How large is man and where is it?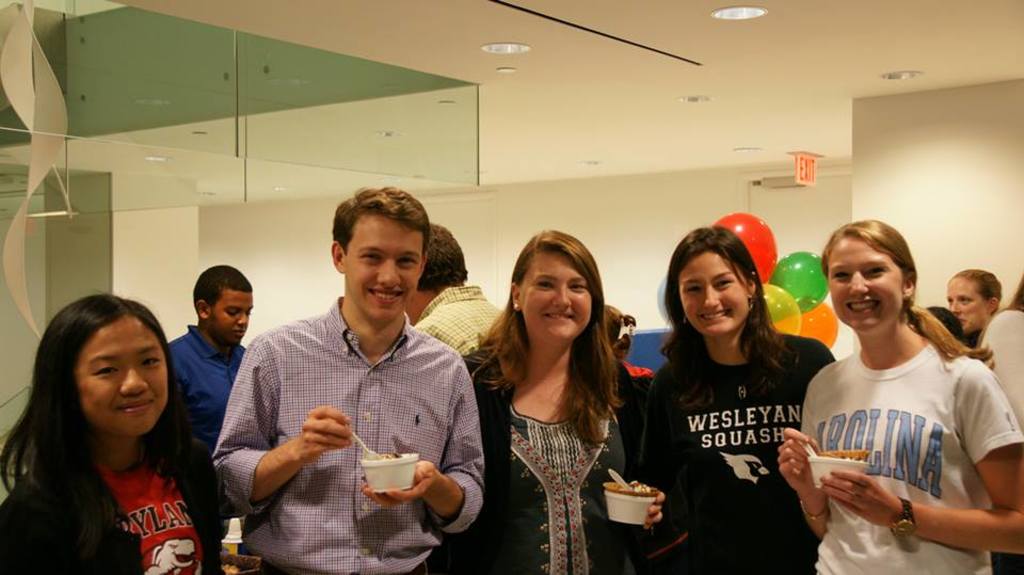
Bounding box: rect(164, 259, 256, 566).
